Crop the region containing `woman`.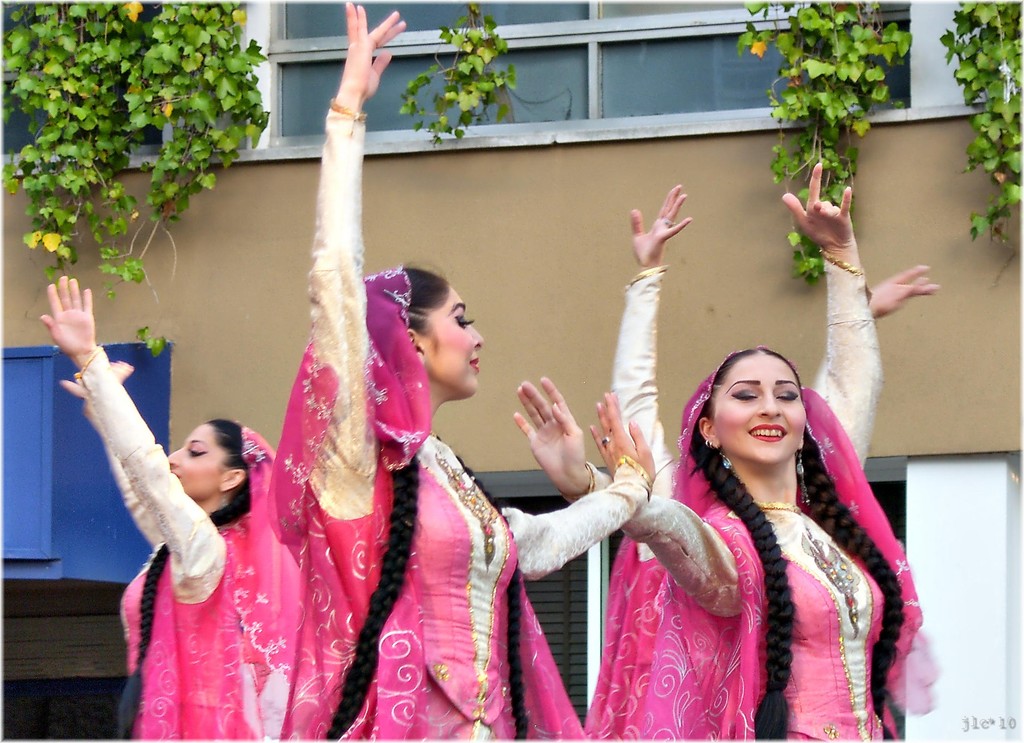
Crop region: bbox=(515, 161, 924, 742).
